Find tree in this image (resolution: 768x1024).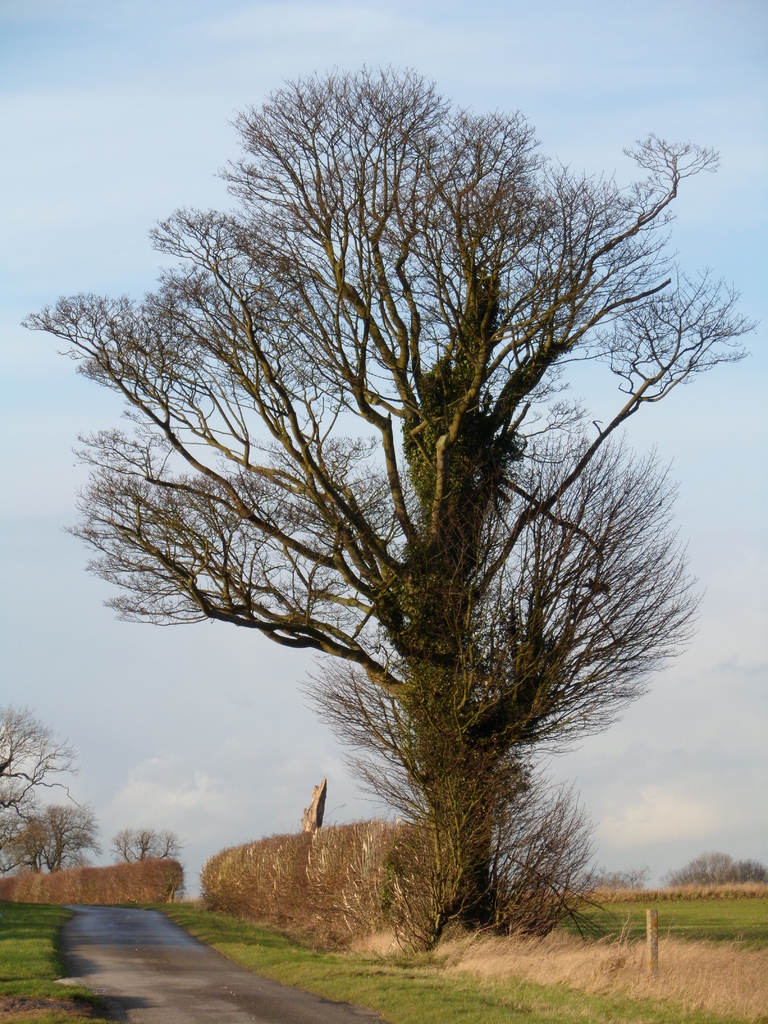
(x1=0, y1=713, x2=82, y2=884).
